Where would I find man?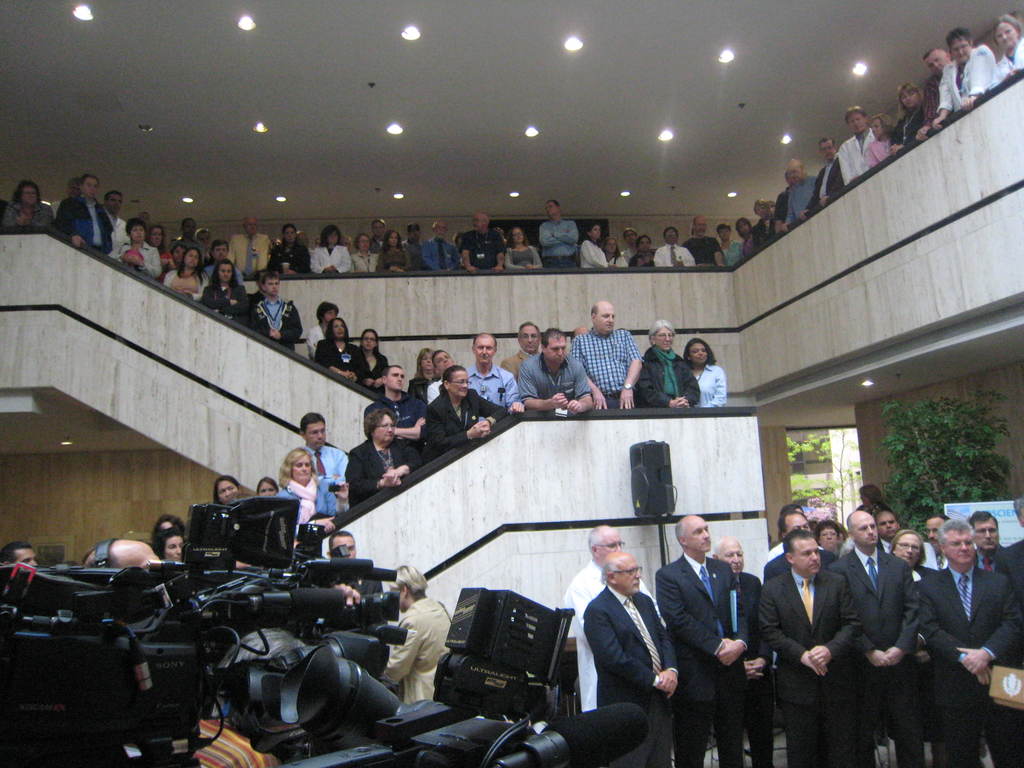
At (874, 508, 907, 546).
